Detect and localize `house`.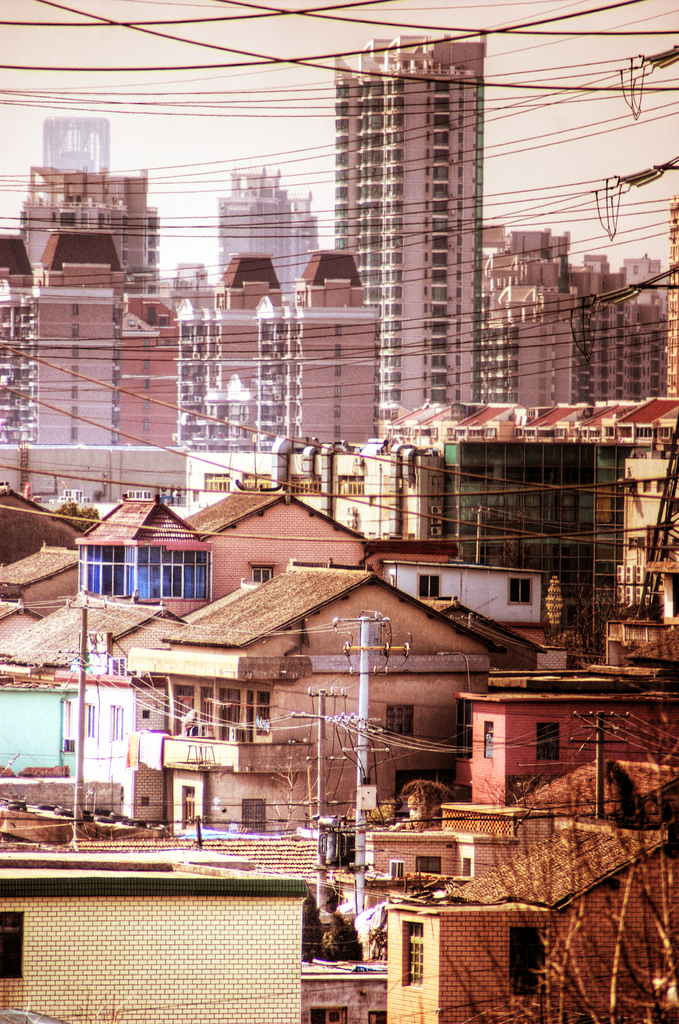
Localized at Rect(181, 485, 372, 602).
